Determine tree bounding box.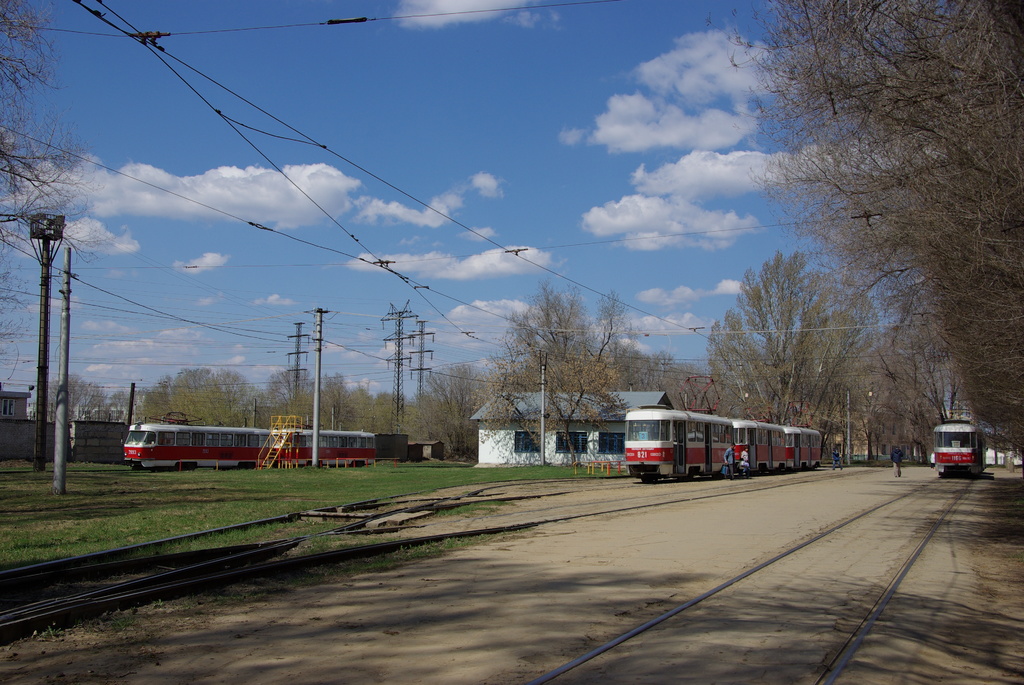
Determined: crop(259, 363, 315, 426).
